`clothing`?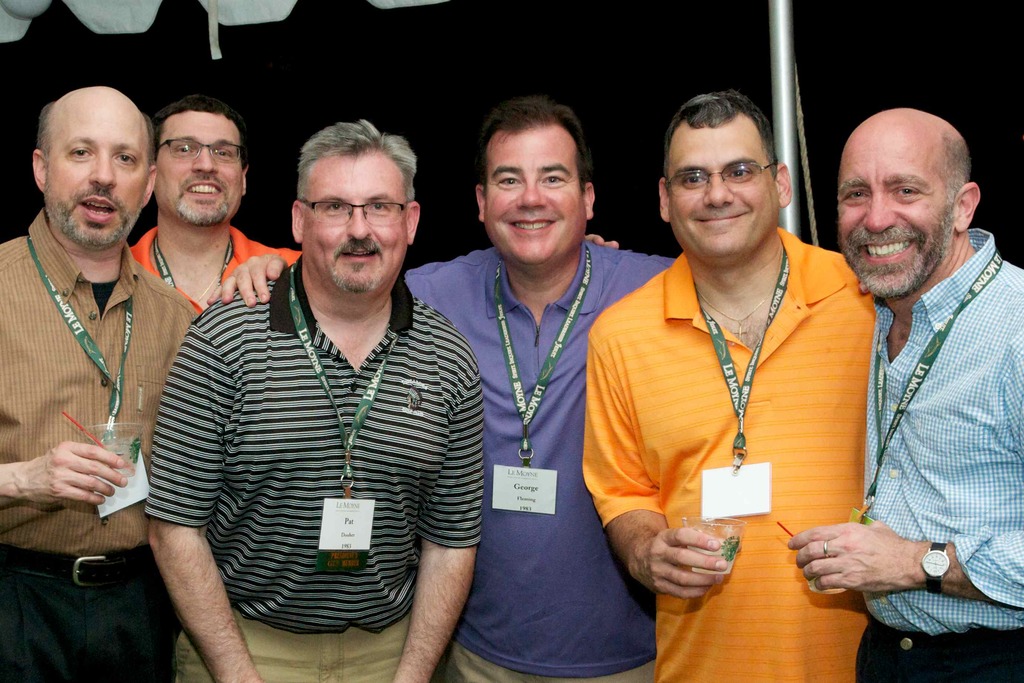
(x1=152, y1=234, x2=482, y2=652)
